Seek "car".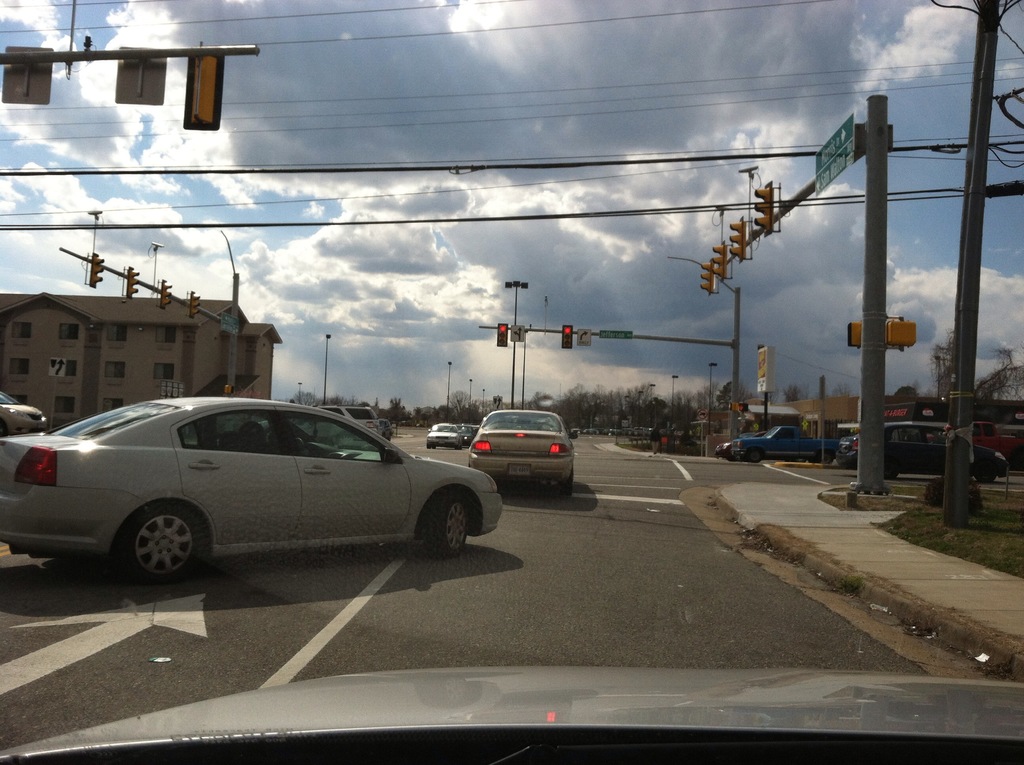
left=0, top=0, right=1023, bottom=764.
